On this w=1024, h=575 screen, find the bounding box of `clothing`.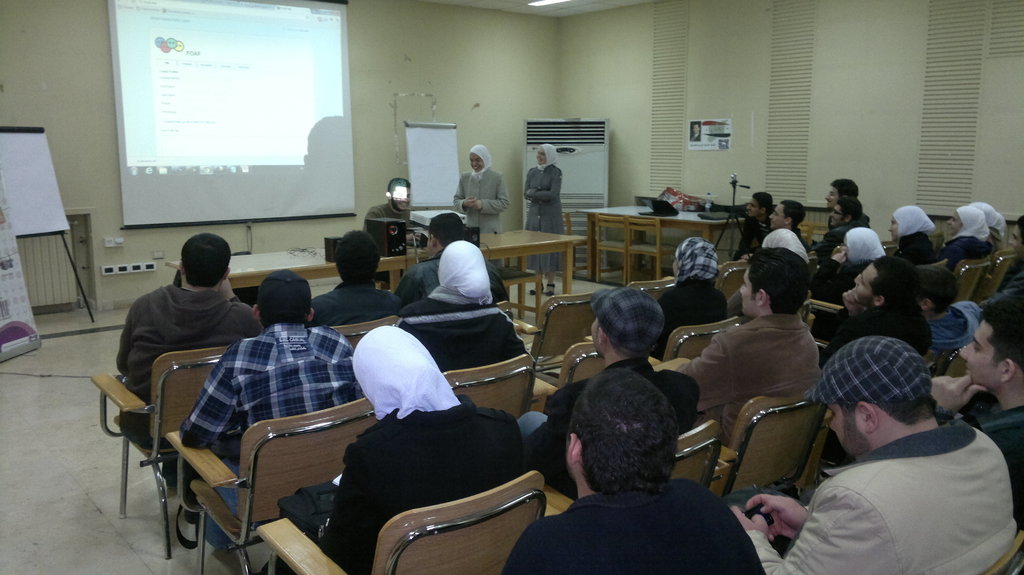
Bounding box: box(943, 395, 1023, 524).
